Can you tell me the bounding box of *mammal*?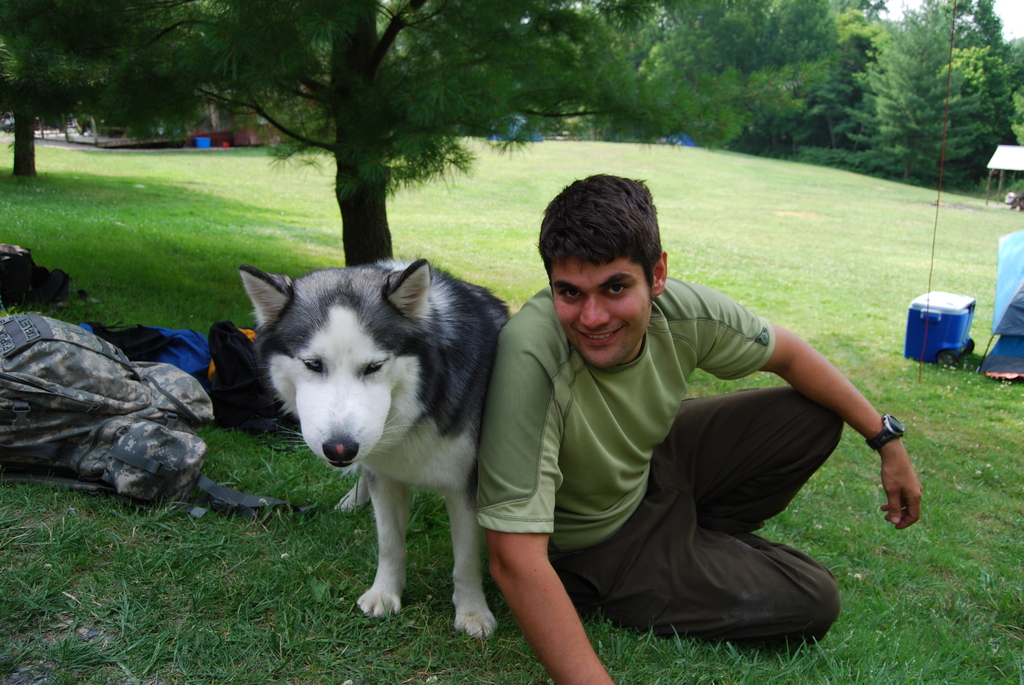
BBox(232, 250, 516, 634).
